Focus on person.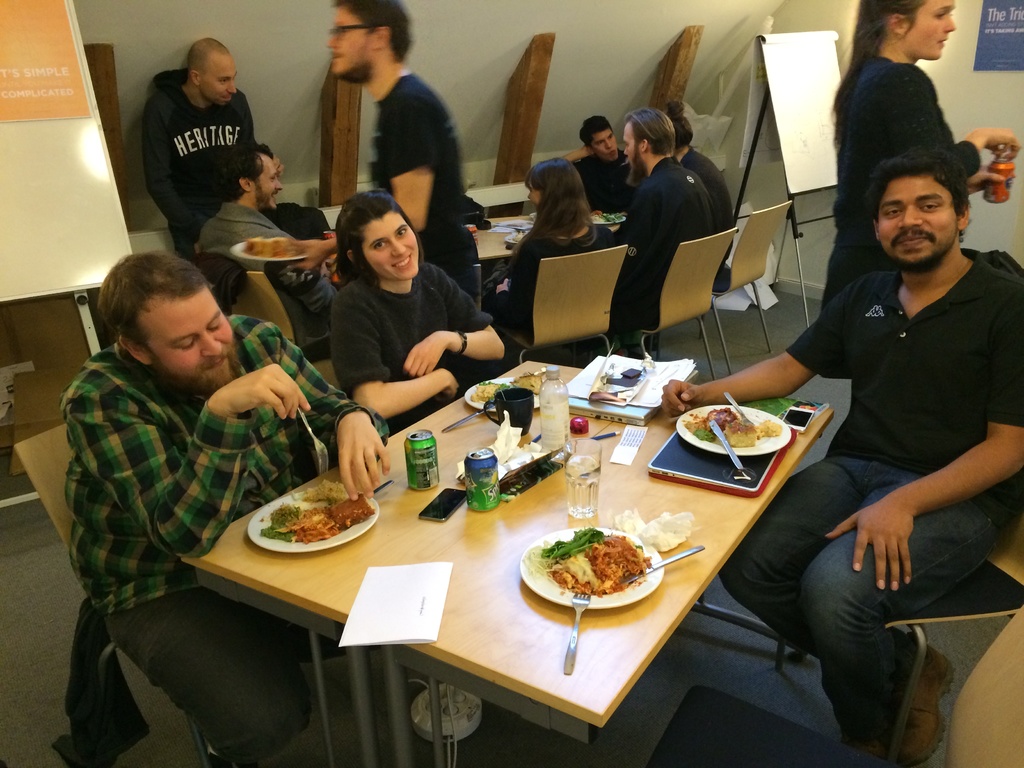
Focused at bbox(308, 3, 482, 310).
